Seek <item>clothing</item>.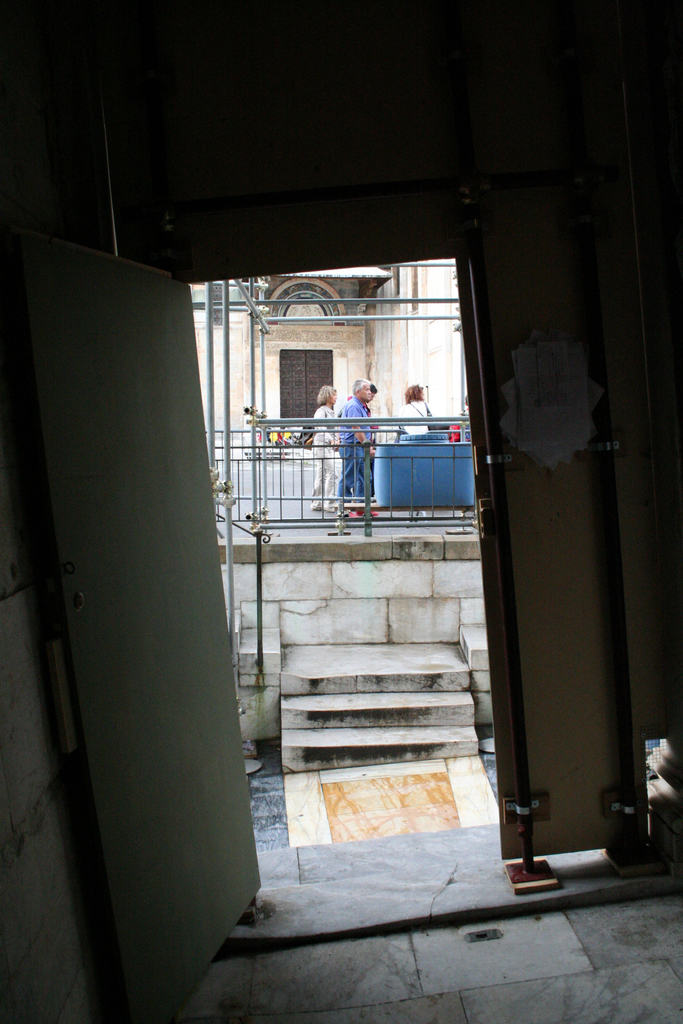
400, 397, 432, 434.
